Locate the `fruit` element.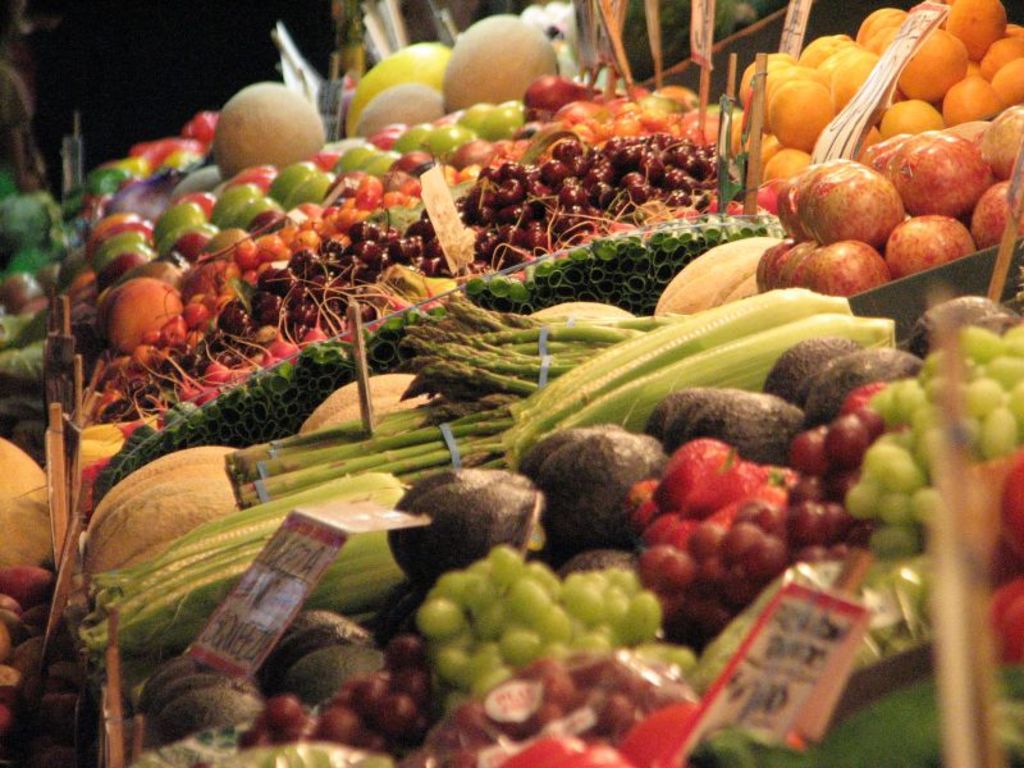
Element bbox: 300/372/433/433.
